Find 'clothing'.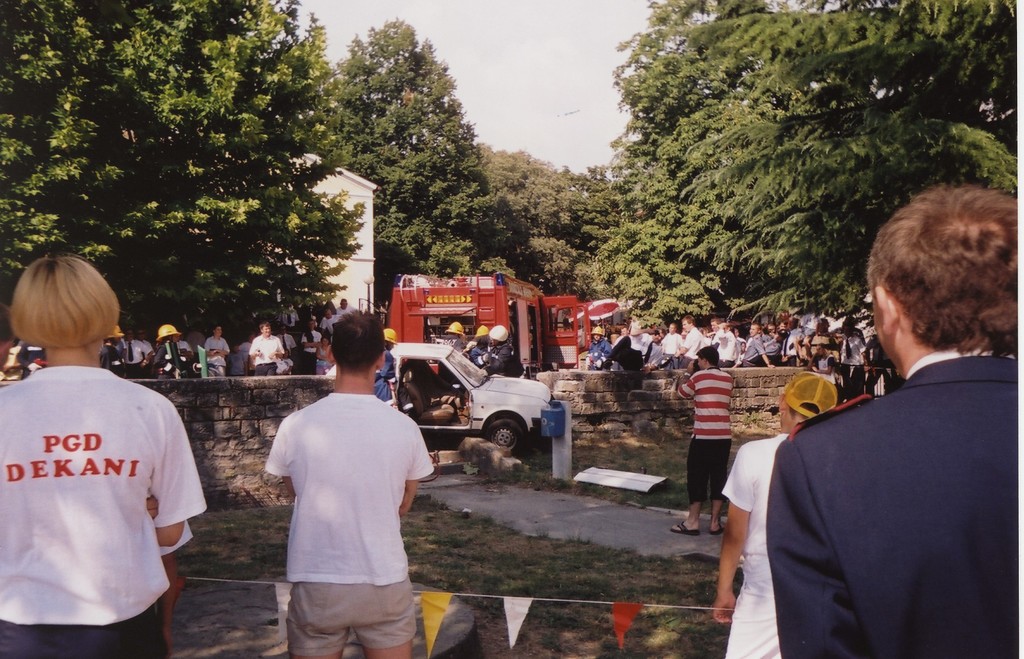
bbox(0, 361, 206, 658).
